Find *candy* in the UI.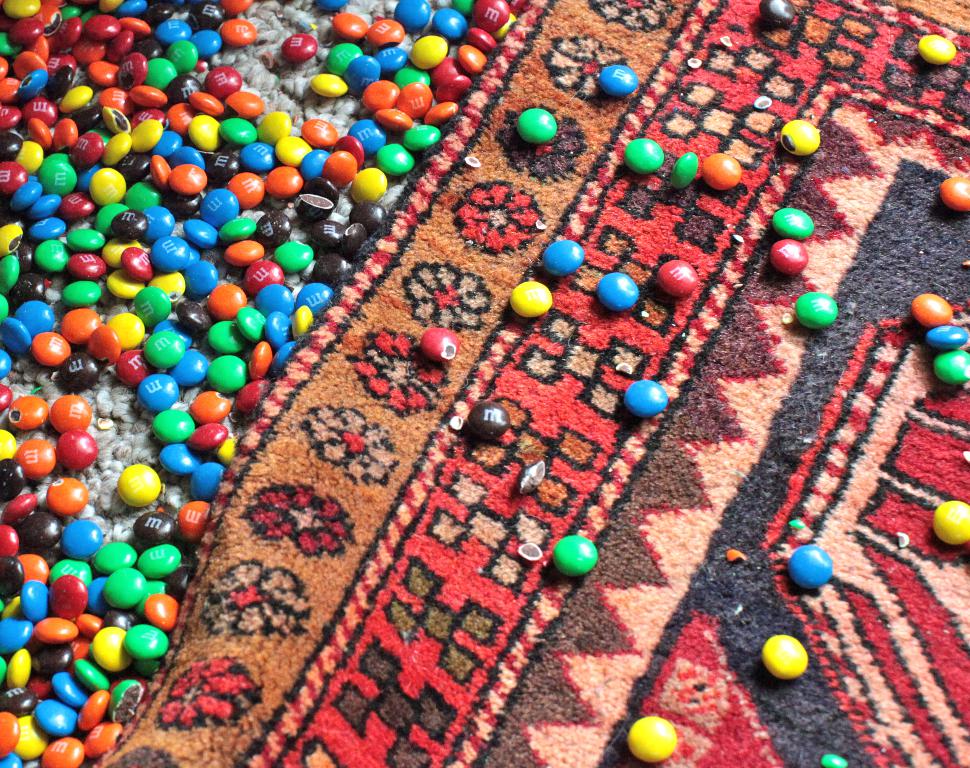
UI element at [left=543, top=234, right=587, bottom=273].
